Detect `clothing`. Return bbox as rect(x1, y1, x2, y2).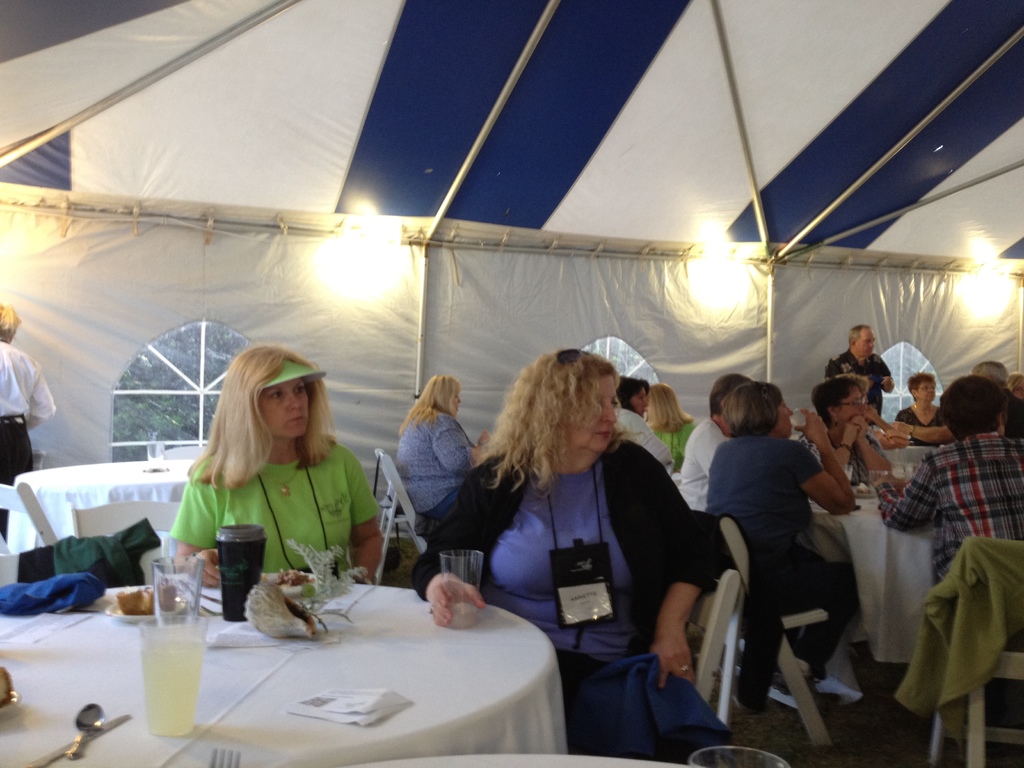
rect(676, 417, 718, 506).
